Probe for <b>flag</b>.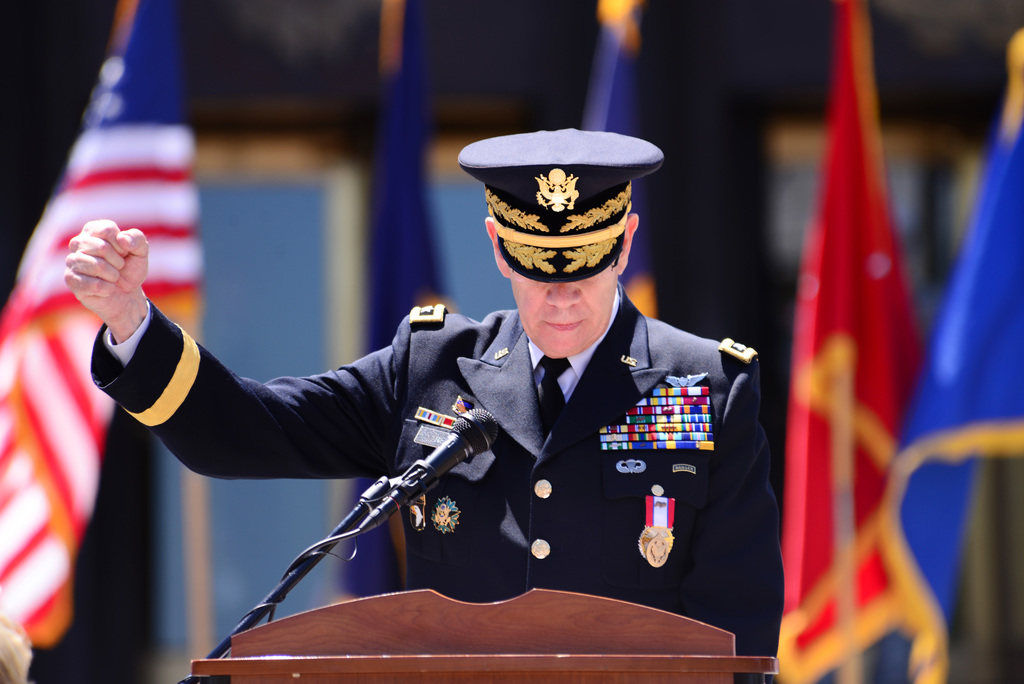
Probe result: x1=343, y1=0, x2=451, y2=596.
